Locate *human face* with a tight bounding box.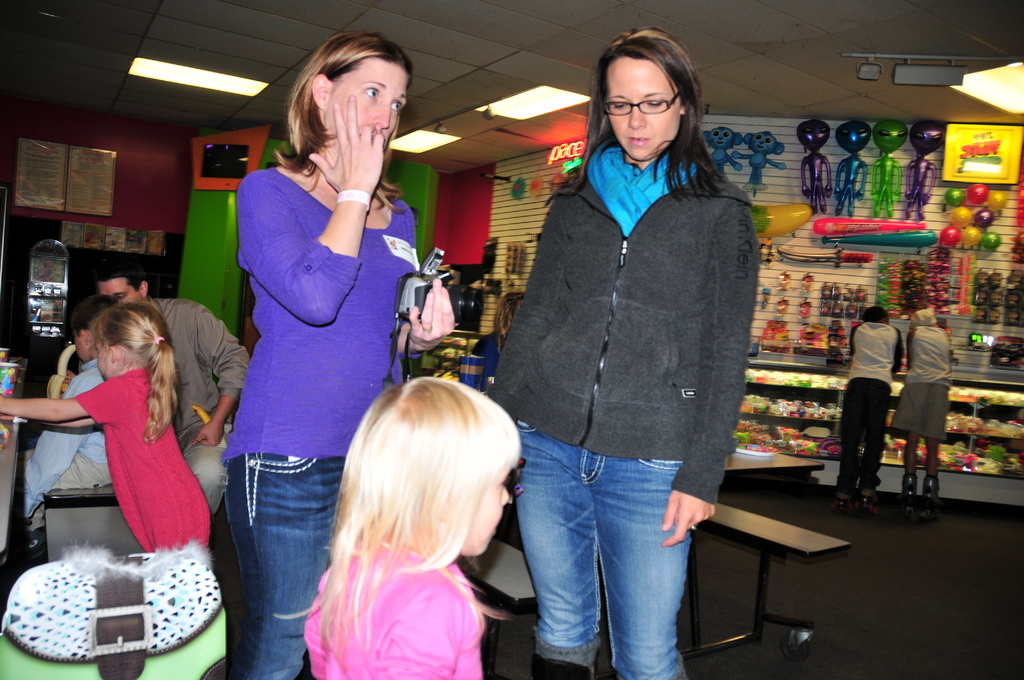
[608,58,683,163].
